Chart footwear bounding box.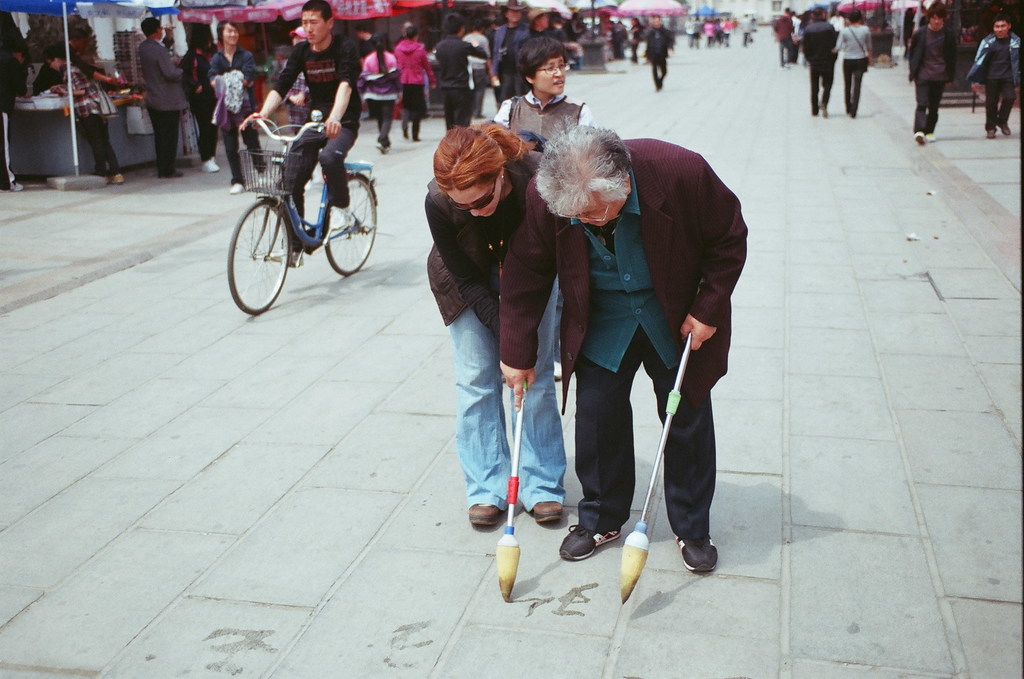
Charted: [x1=376, y1=142, x2=386, y2=153].
